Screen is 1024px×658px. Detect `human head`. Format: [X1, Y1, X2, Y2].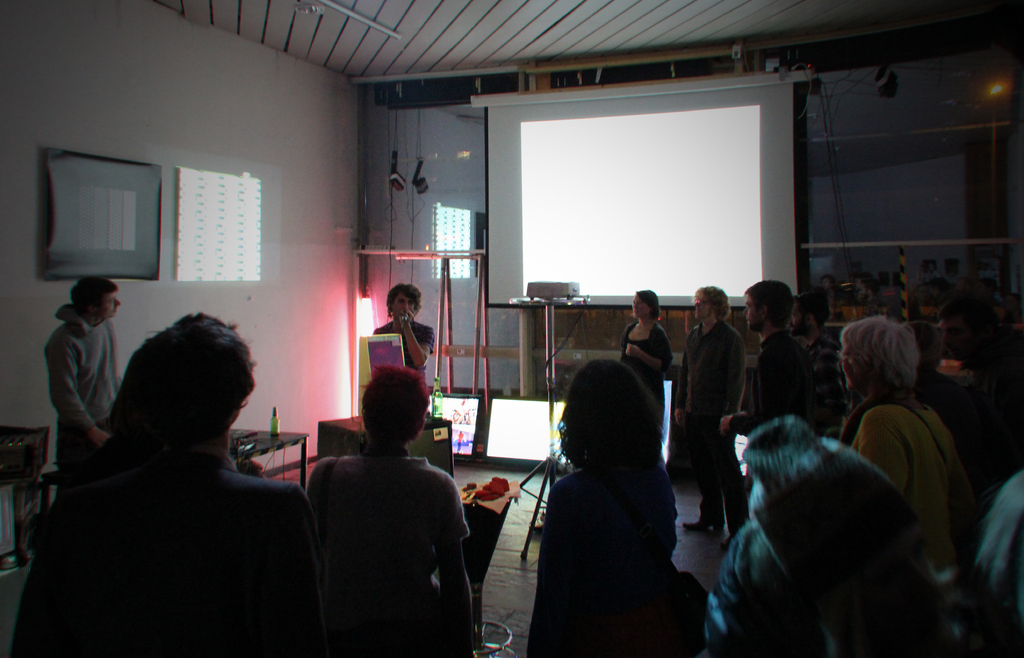
[563, 358, 660, 466].
